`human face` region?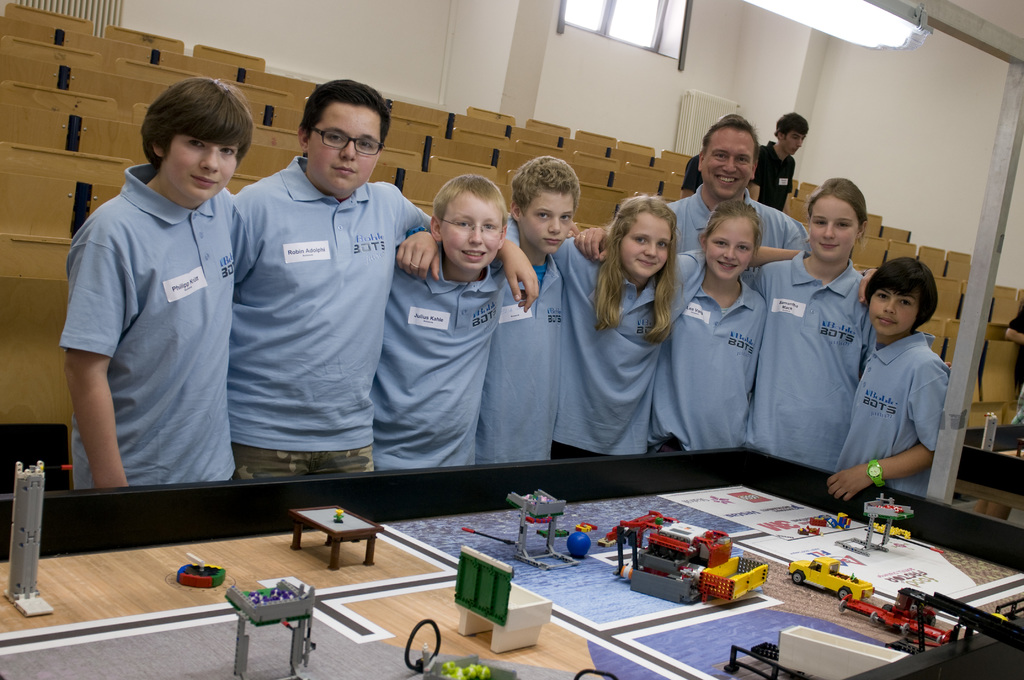
rect(520, 189, 575, 257)
